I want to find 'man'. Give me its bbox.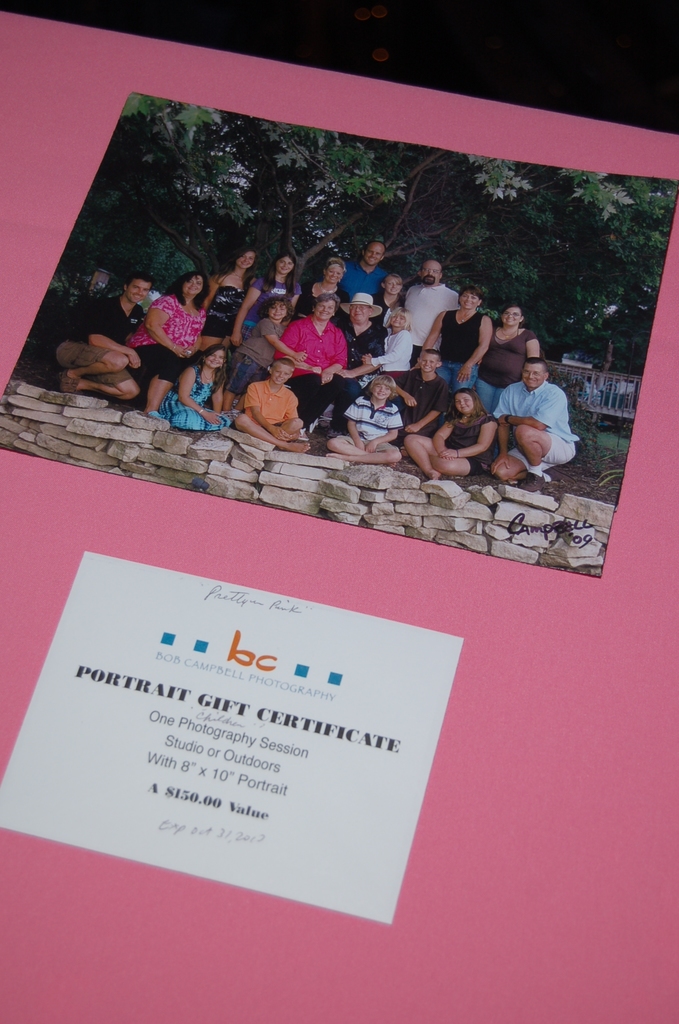
51,279,161,399.
